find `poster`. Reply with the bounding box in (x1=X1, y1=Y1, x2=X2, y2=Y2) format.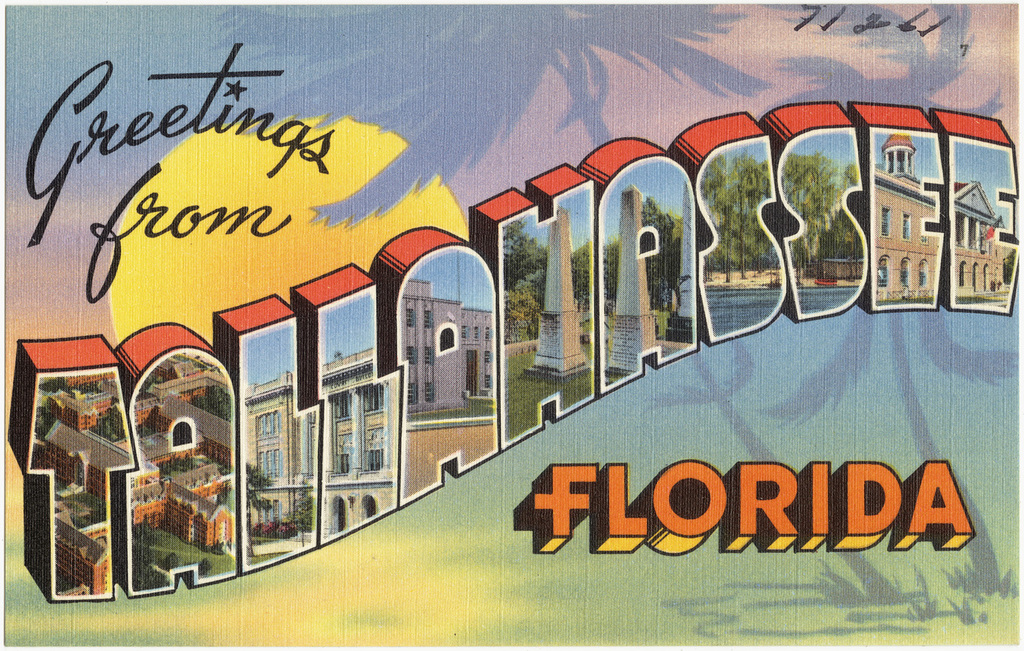
(x1=7, y1=4, x2=1023, y2=650).
